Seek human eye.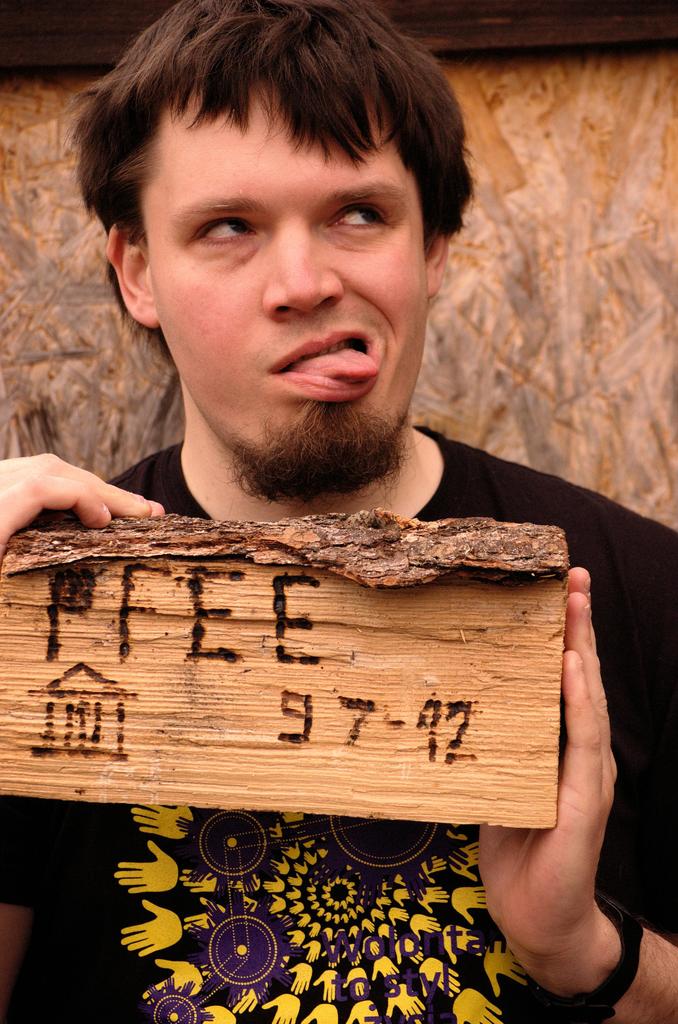
(left=318, top=198, right=400, bottom=240).
